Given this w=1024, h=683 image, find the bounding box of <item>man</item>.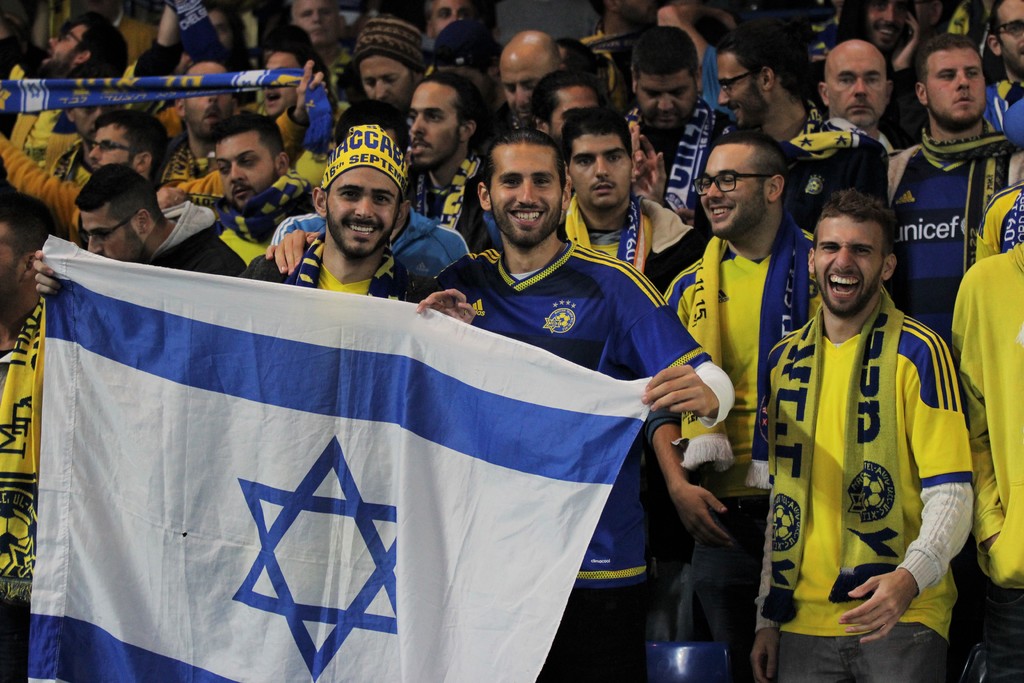
BBox(938, 233, 1023, 682).
